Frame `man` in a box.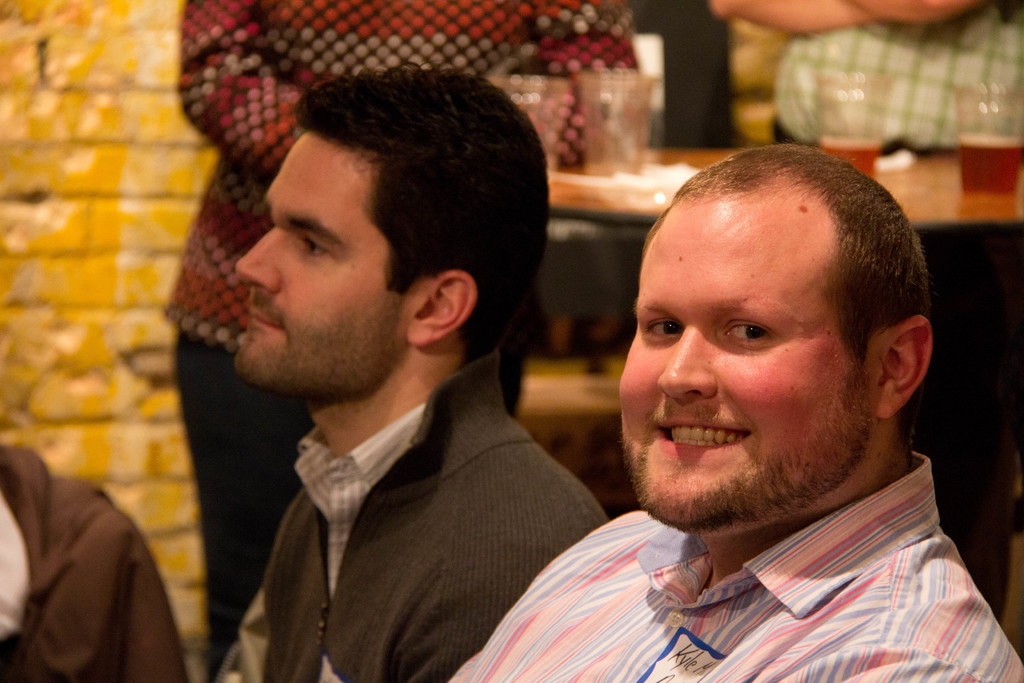
detection(483, 138, 1023, 675).
